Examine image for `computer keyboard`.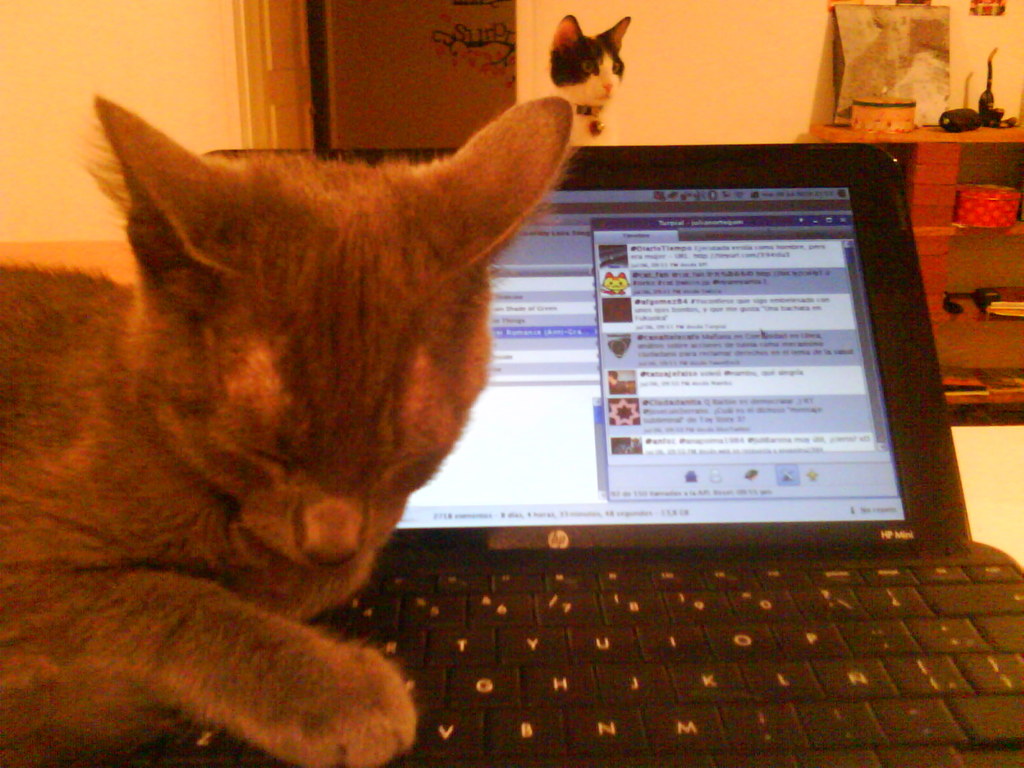
Examination result: <bbox>36, 562, 1023, 767</bbox>.
